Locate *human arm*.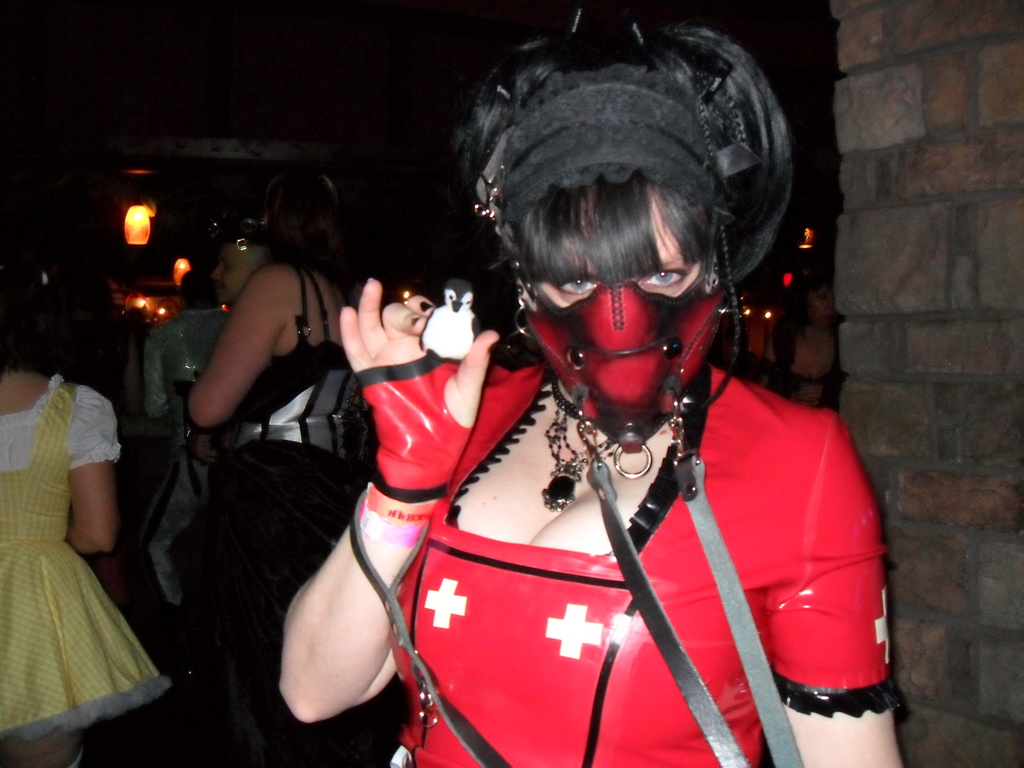
Bounding box: select_region(264, 481, 399, 753).
